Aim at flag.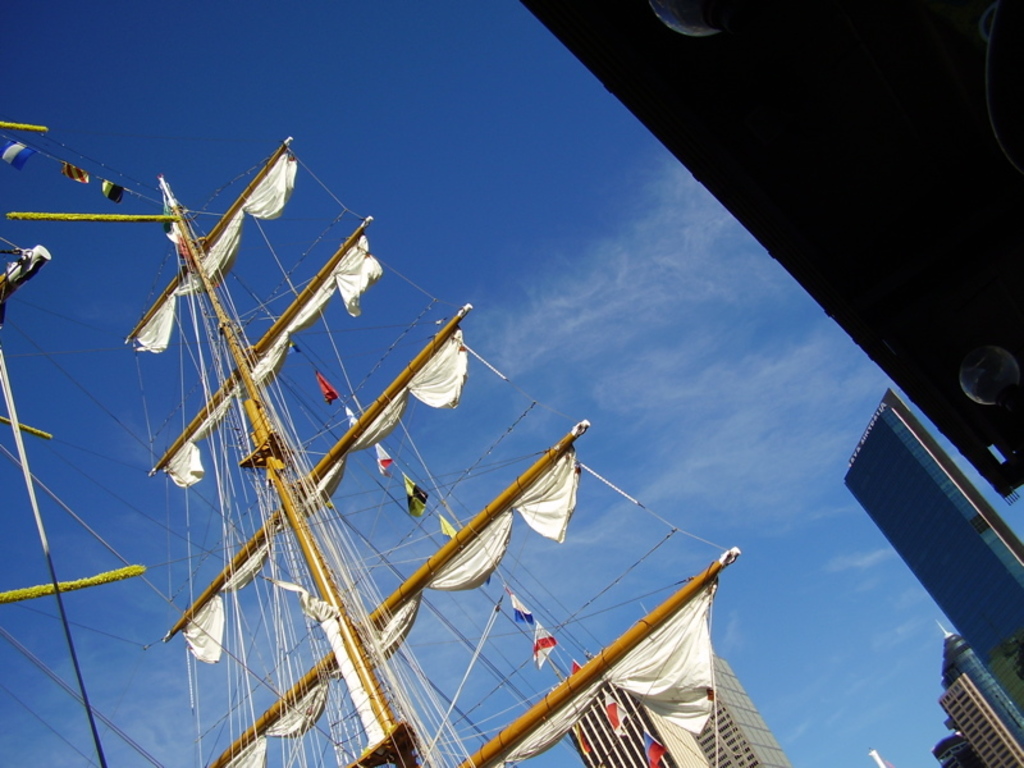
Aimed at <region>0, 133, 26, 168</region>.
